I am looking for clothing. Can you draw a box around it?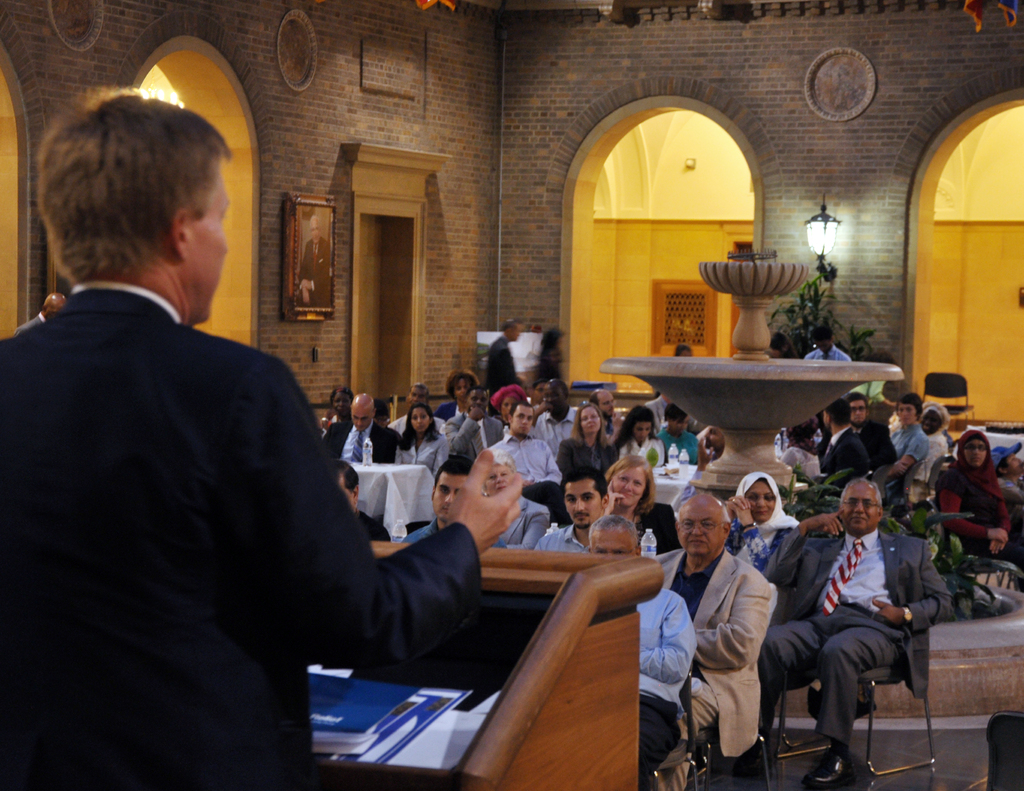
Sure, the bounding box is rect(935, 427, 1015, 553).
